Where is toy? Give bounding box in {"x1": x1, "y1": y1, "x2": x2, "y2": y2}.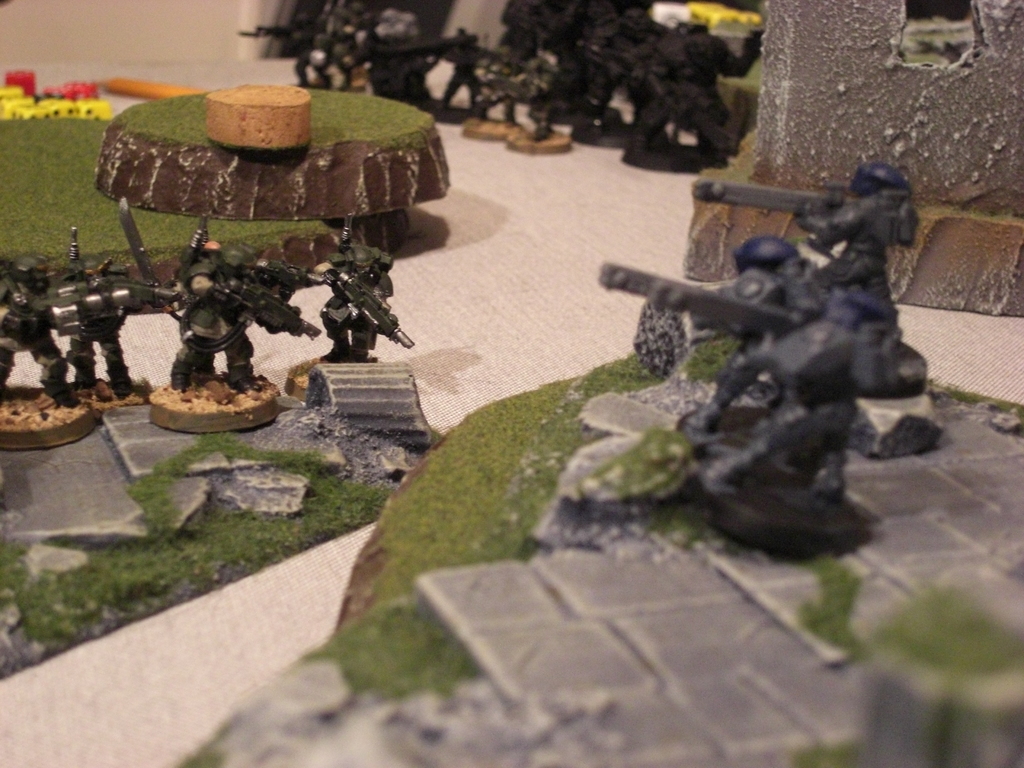
{"x1": 319, "y1": 212, "x2": 412, "y2": 362}.
